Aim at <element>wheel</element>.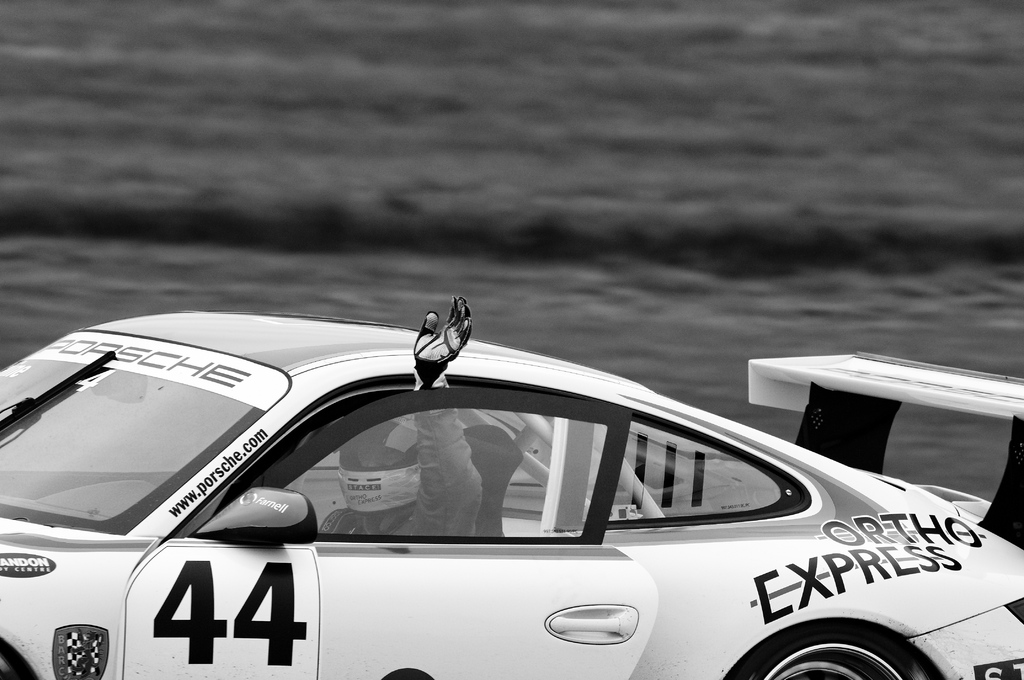
Aimed at [x1=728, y1=621, x2=940, y2=679].
